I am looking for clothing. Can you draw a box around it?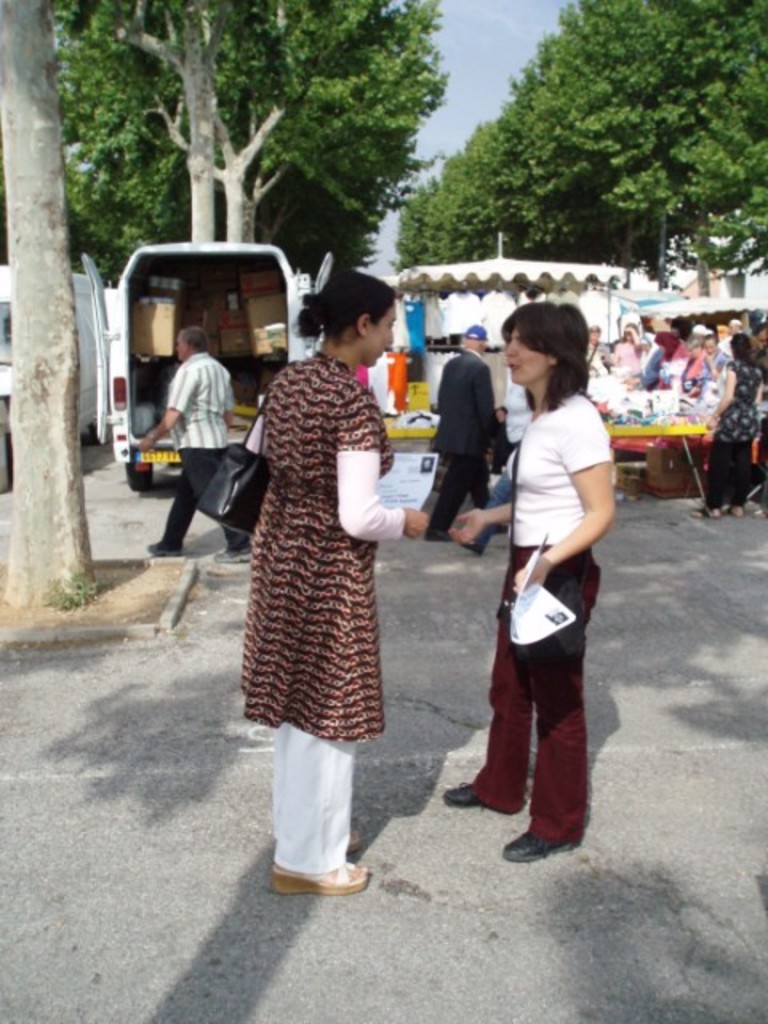
Sure, the bounding box is {"x1": 237, "y1": 333, "x2": 408, "y2": 870}.
